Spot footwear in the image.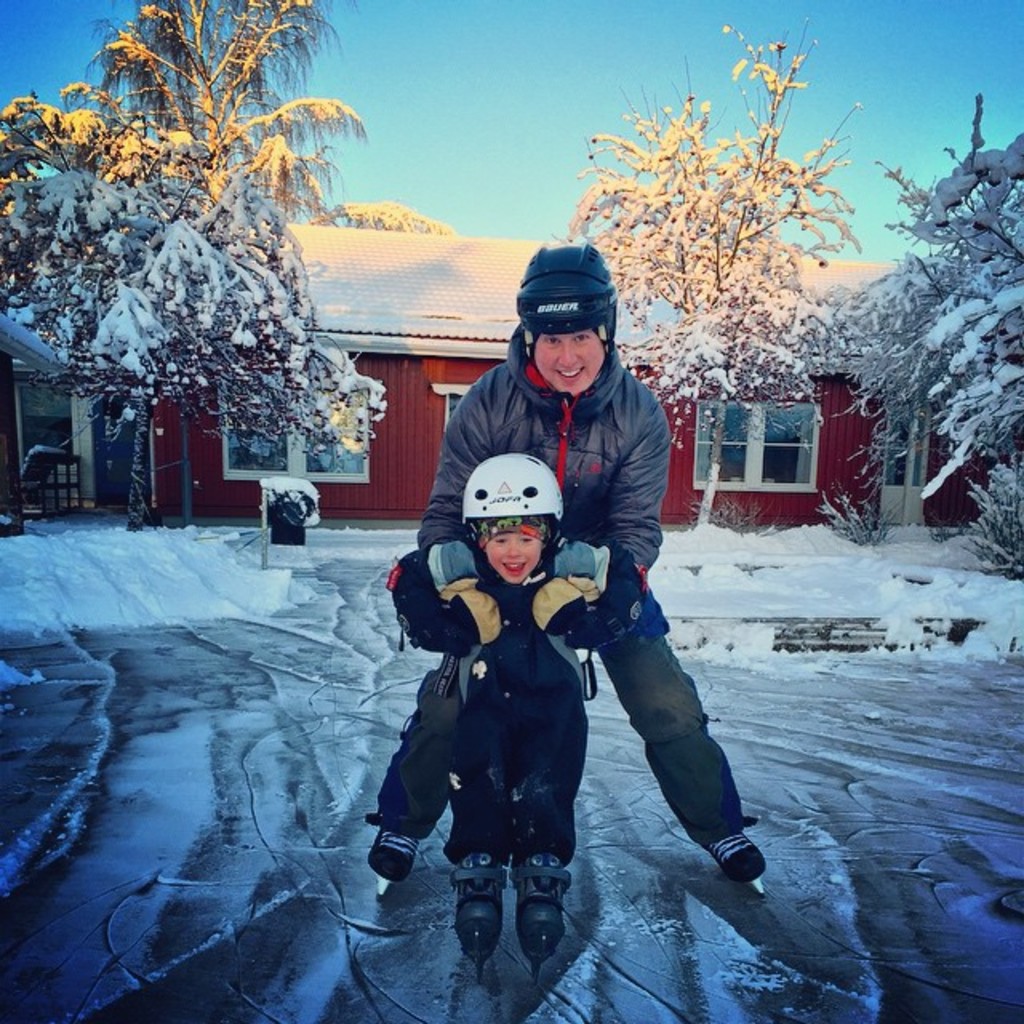
footwear found at {"left": 430, "top": 848, "right": 586, "bottom": 995}.
